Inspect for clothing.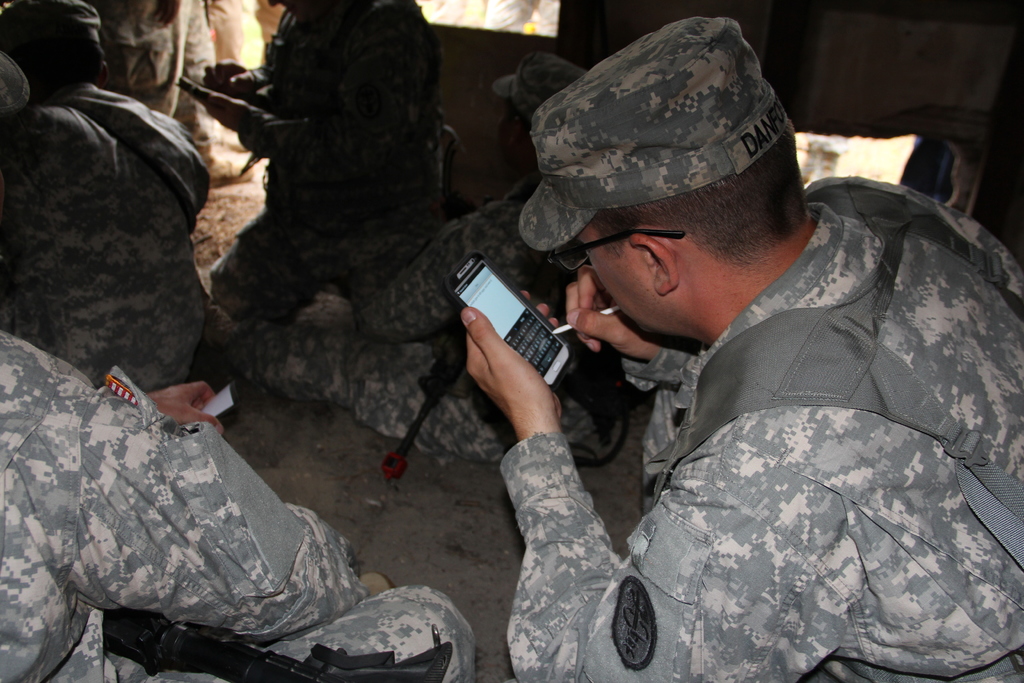
Inspection: bbox(396, 204, 639, 465).
